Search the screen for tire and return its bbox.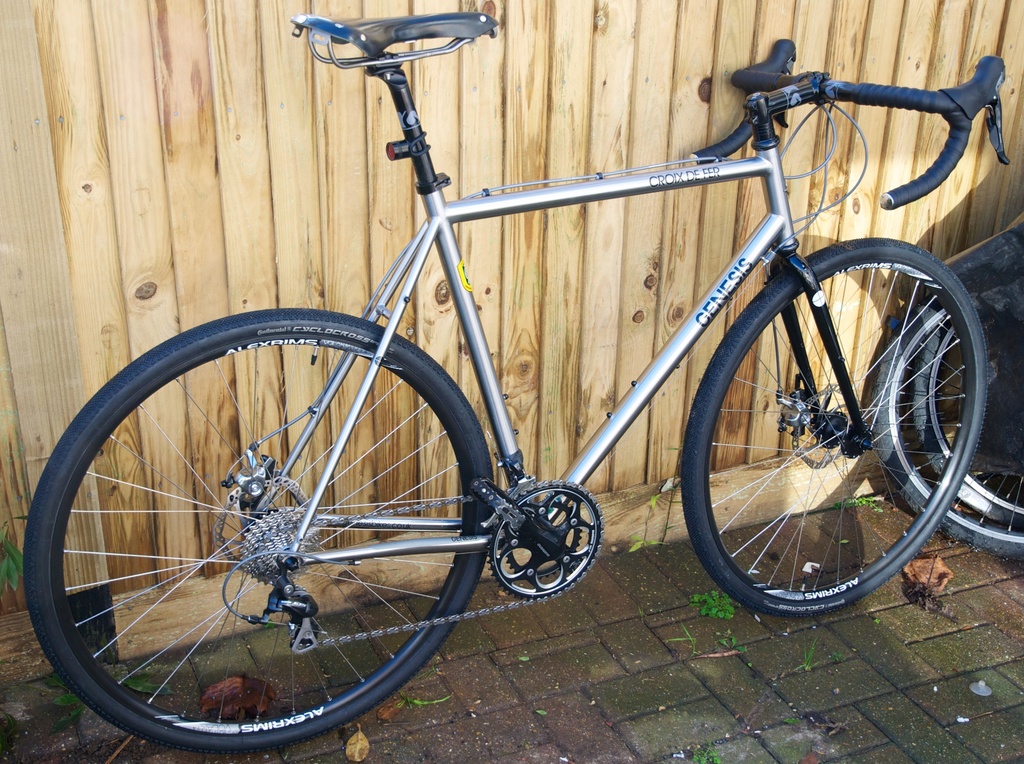
Found: 869, 288, 1023, 558.
